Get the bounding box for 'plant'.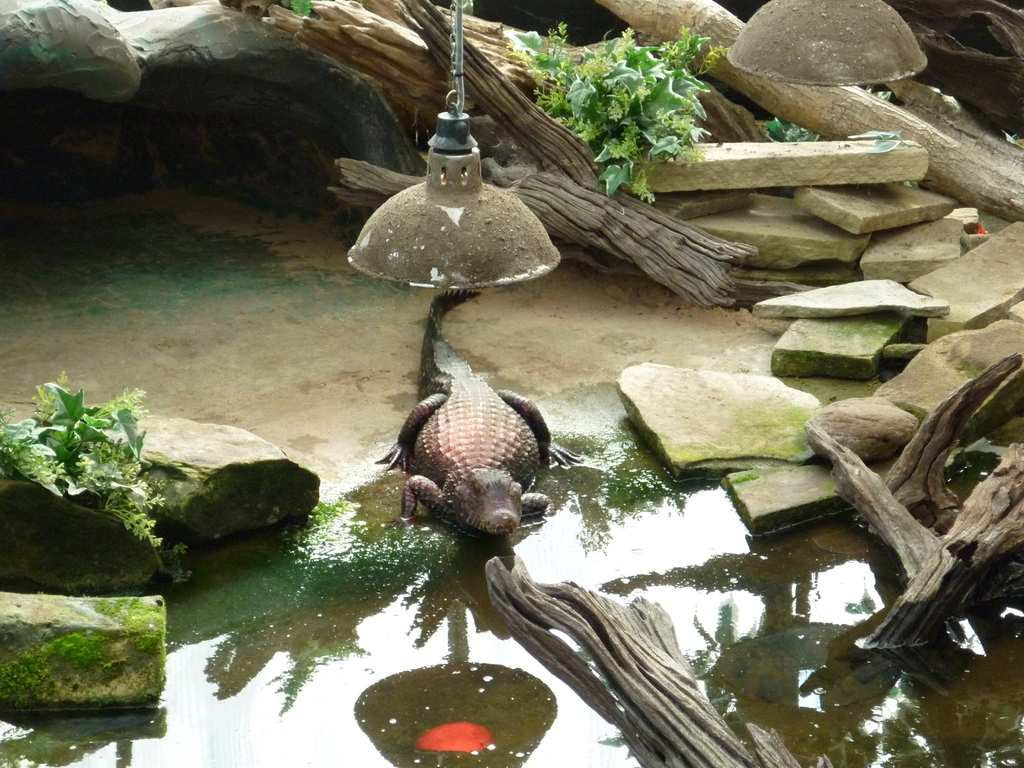
503:22:732:200.
